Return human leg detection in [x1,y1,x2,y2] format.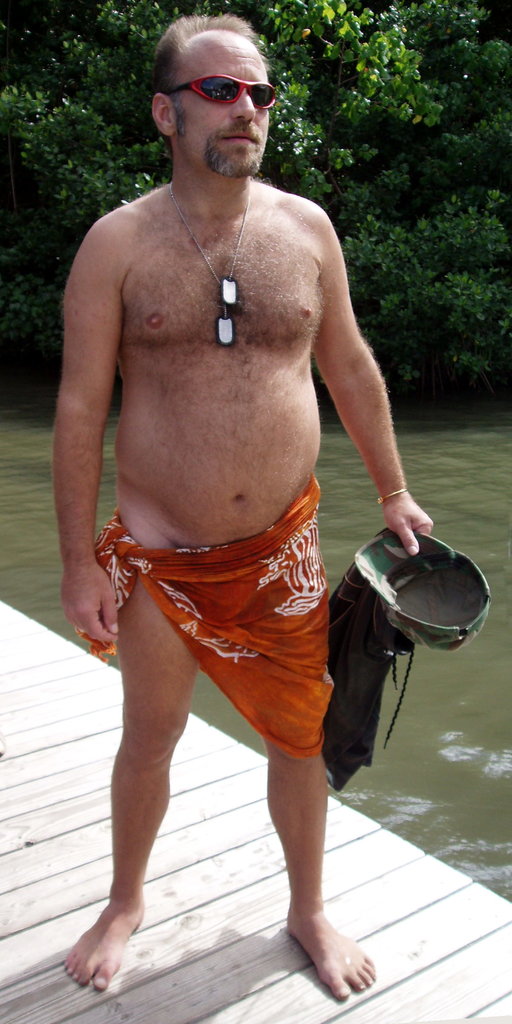
[243,707,358,1004].
